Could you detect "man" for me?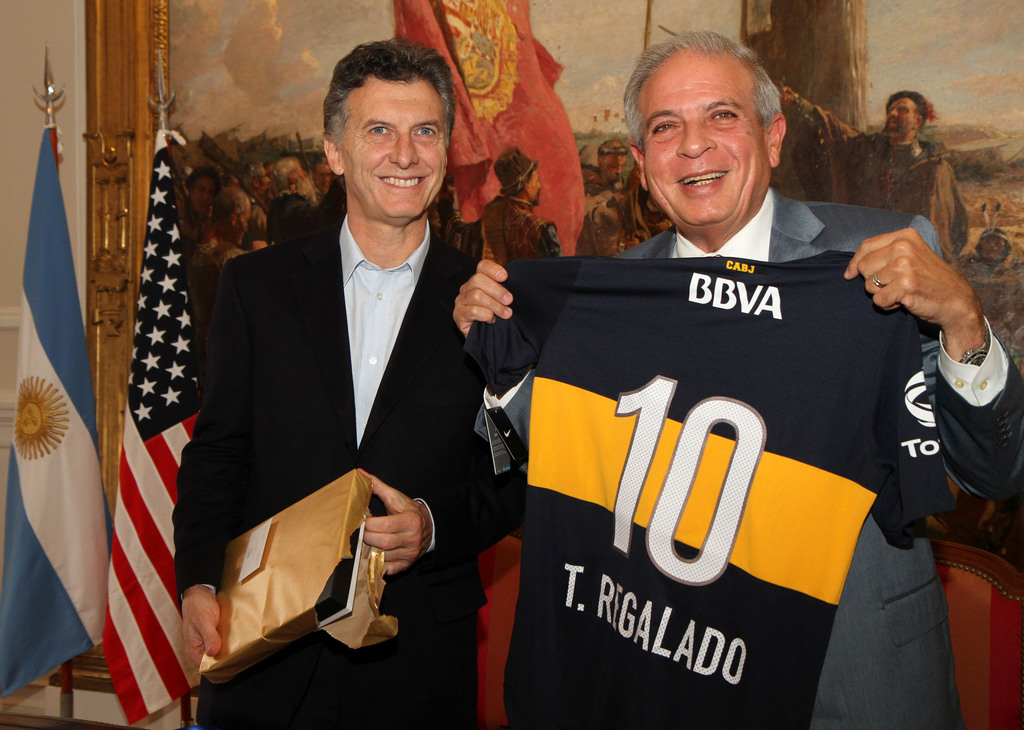
Detection result: detection(178, 188, 257, 291).
